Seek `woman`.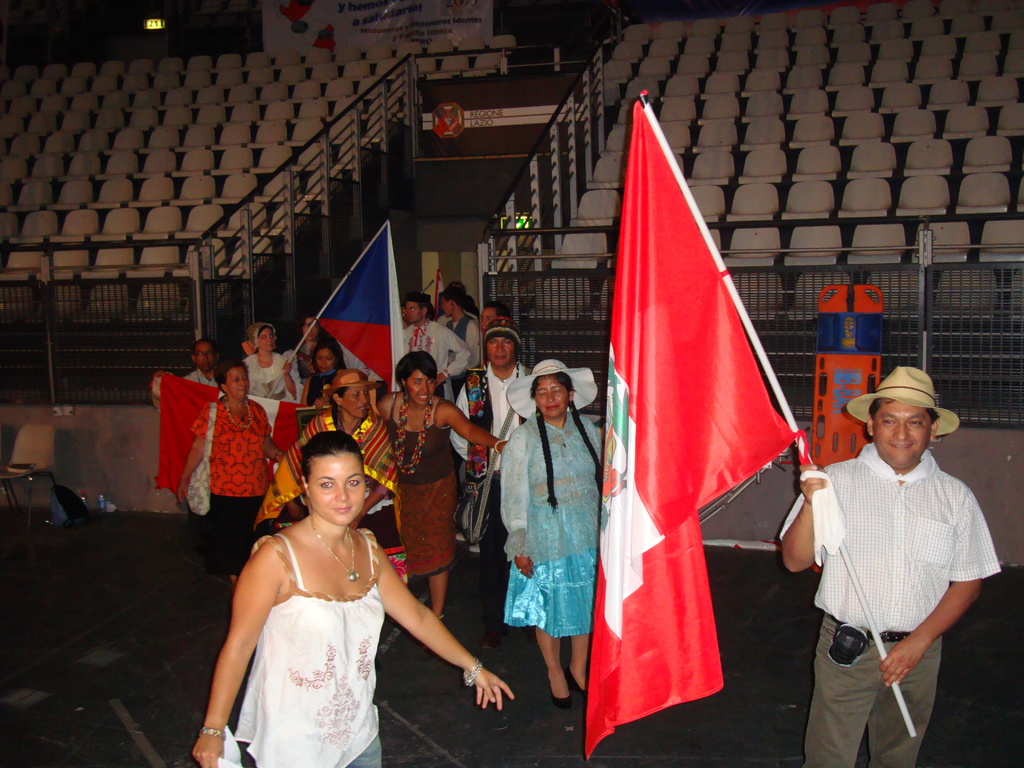
<region>499, 358, 605, 705</region>.
